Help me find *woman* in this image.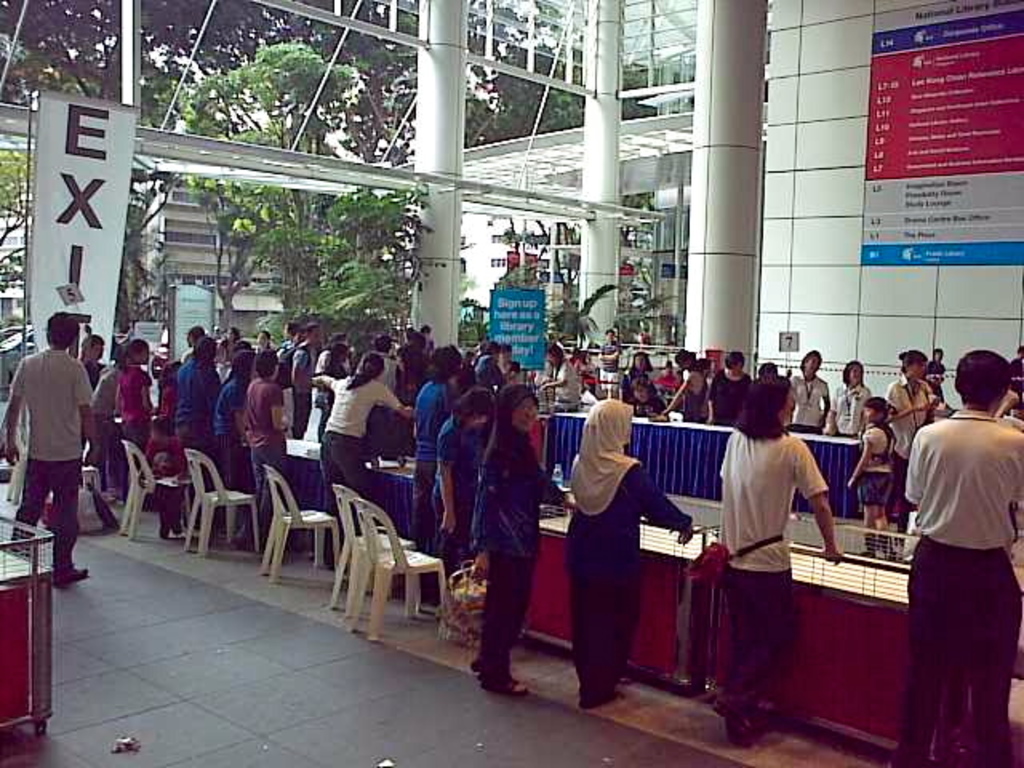
Found it: rect(75, 334, 102, 462).
